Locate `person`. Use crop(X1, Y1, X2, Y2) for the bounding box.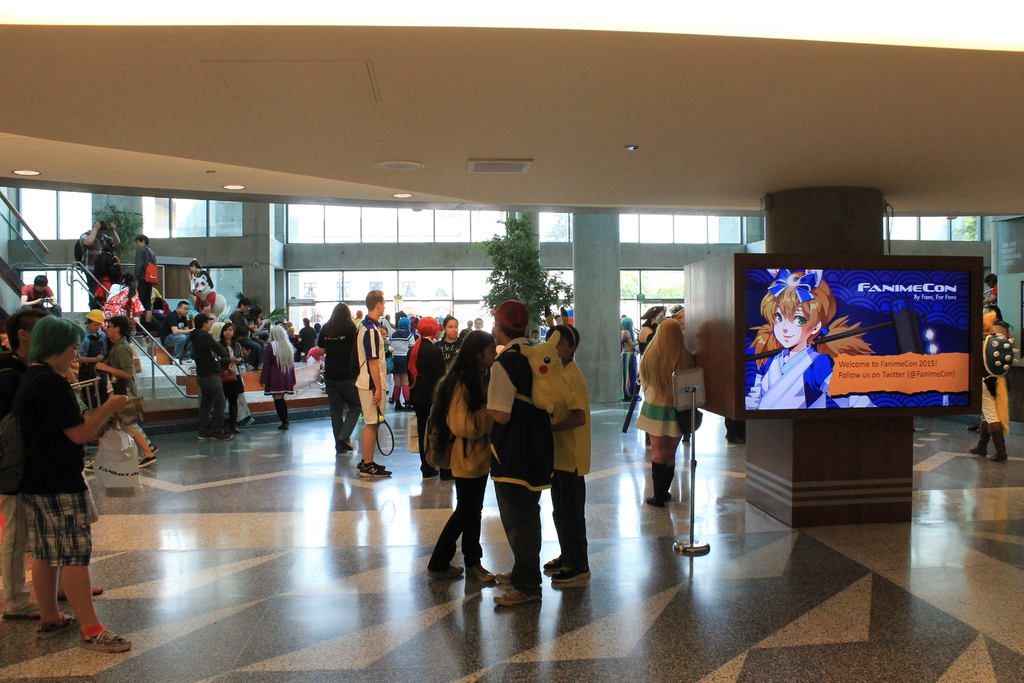
crop(255, 324, 298, 430).
